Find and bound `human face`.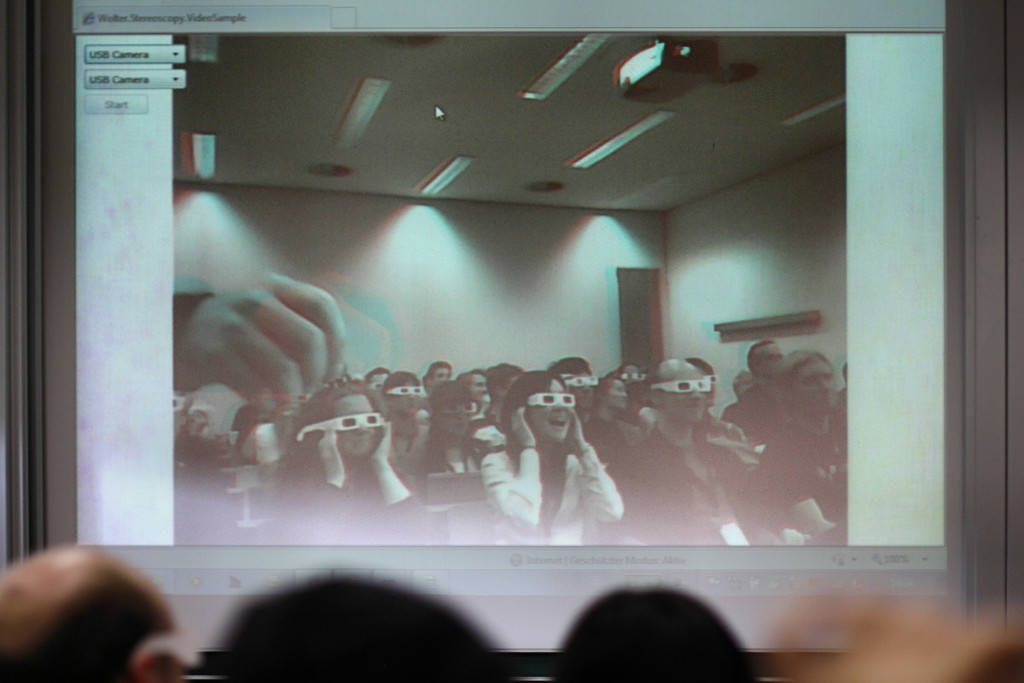
Bound: box=[428, 366, 453, 383].
